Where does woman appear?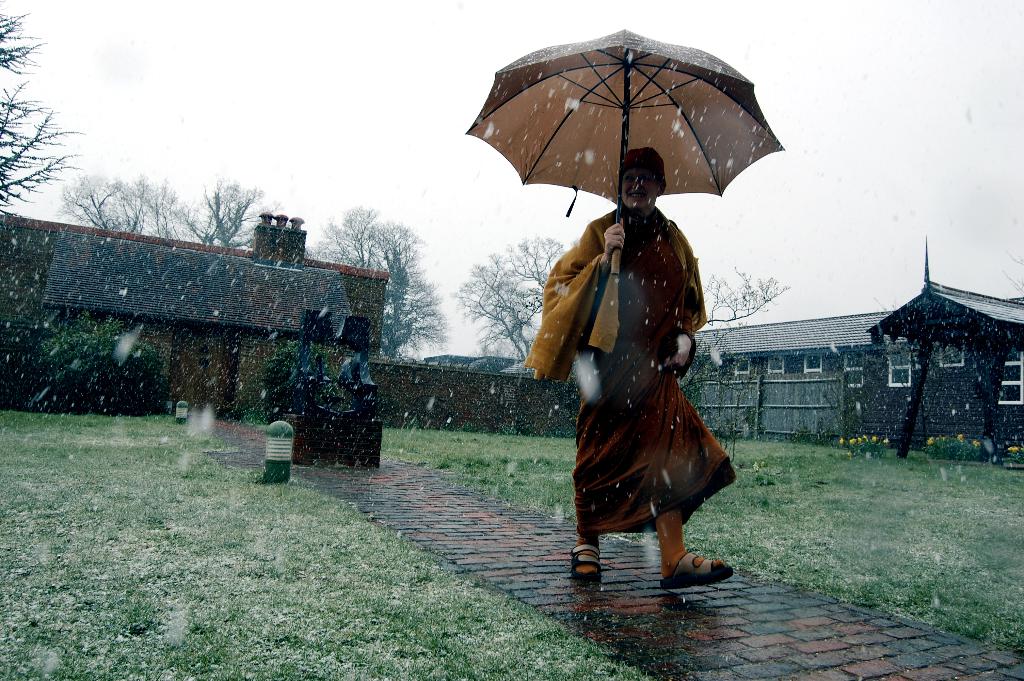
Appears at {"x1": 527, "y1": 145, "x2": 738, "y2": 590}.
